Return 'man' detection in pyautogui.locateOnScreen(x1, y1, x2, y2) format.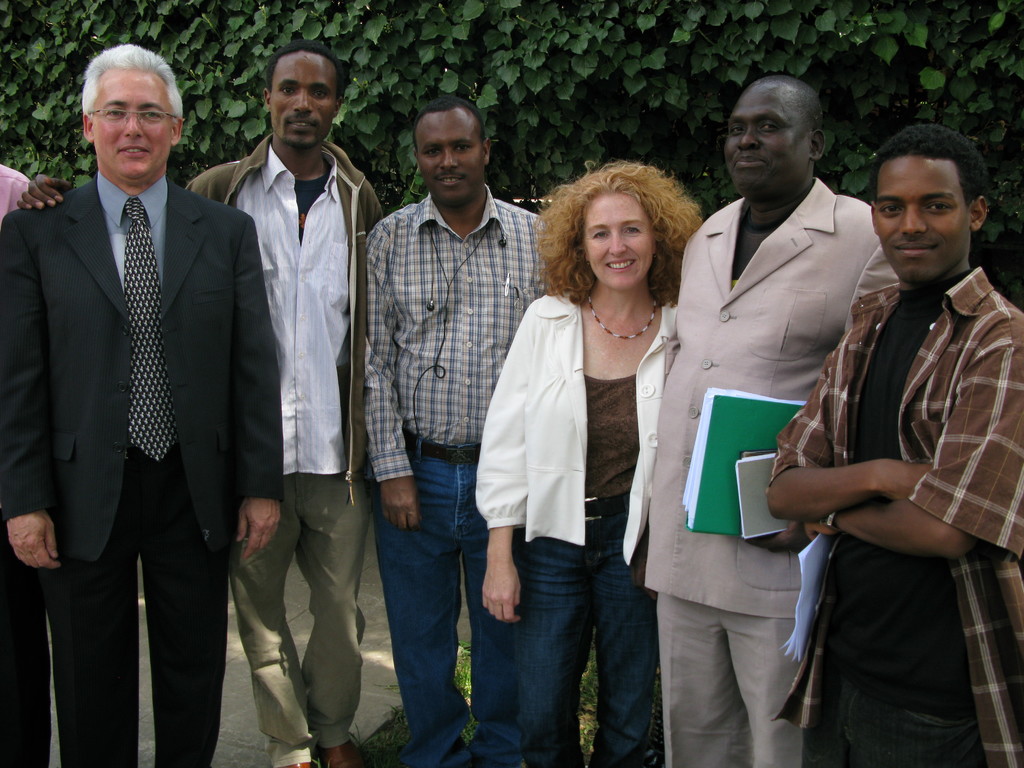
pyautogui.locateOnScreen(643, 73, 900, 767).
